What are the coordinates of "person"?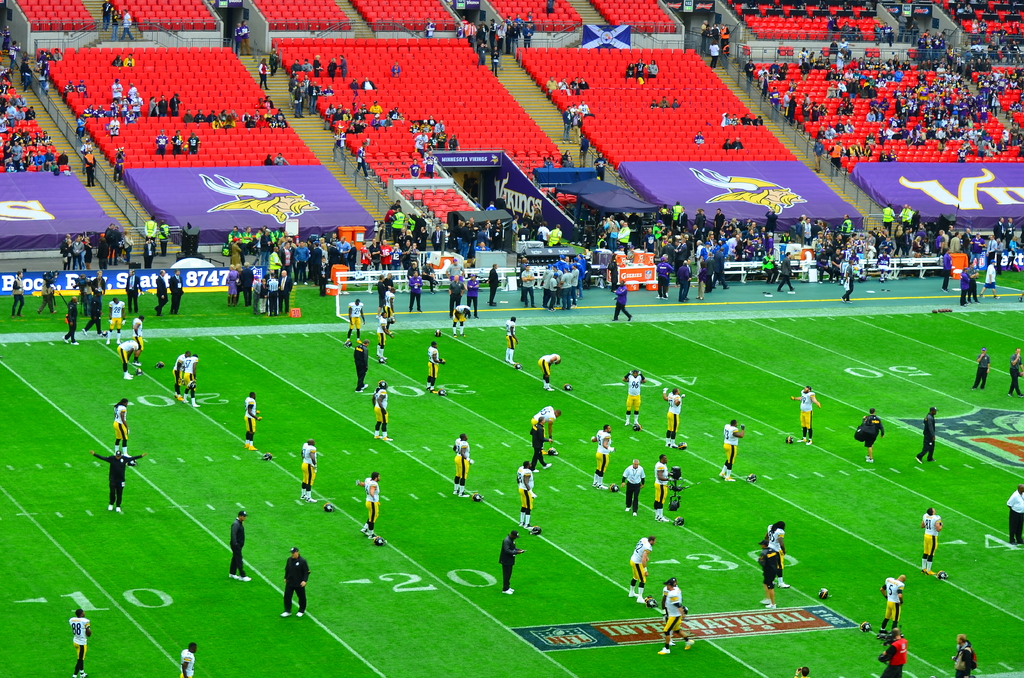
677/254/691/300.
